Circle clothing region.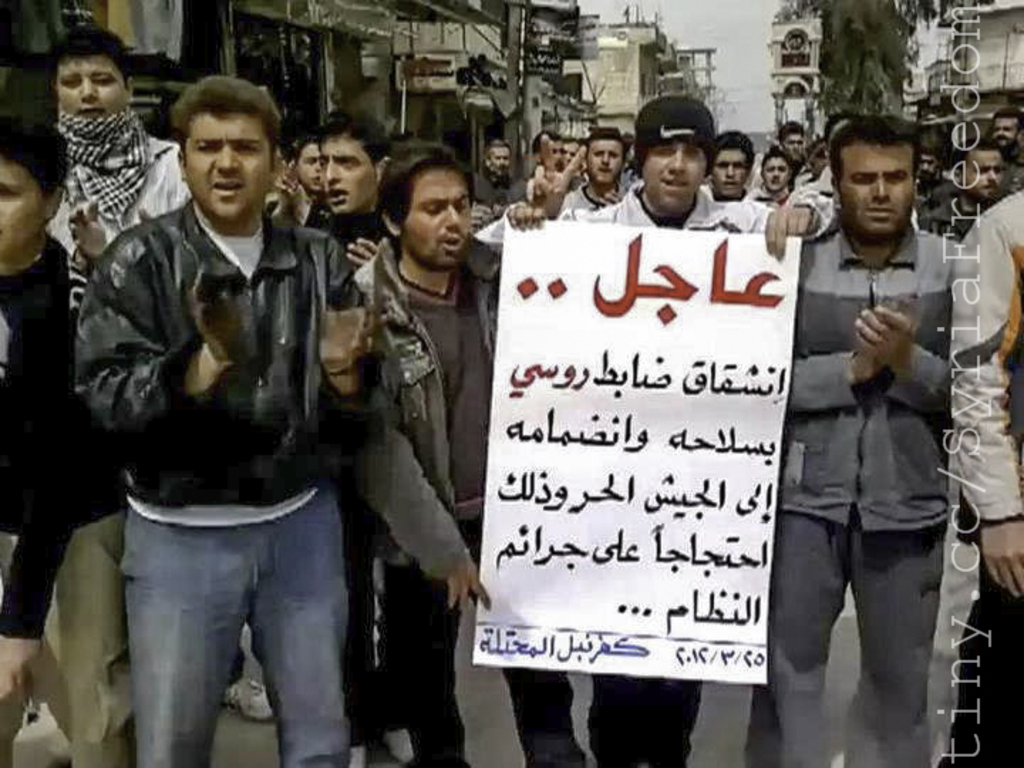
Region: region(758, 146, 998, 710).
